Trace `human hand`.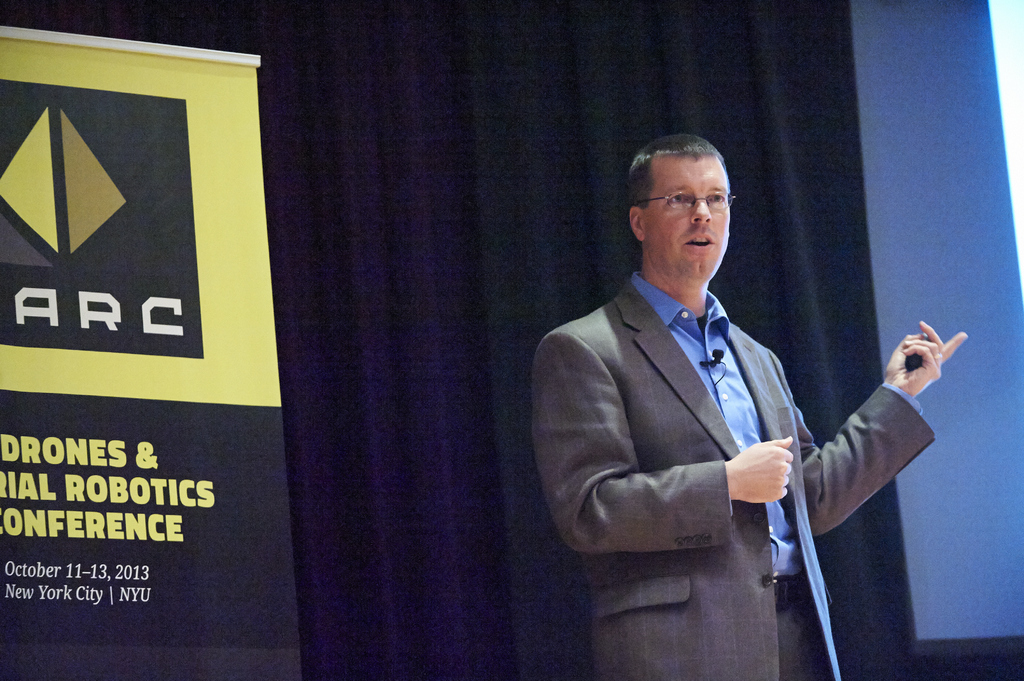
Traced to l=891, t=326, r=984, b=409.
